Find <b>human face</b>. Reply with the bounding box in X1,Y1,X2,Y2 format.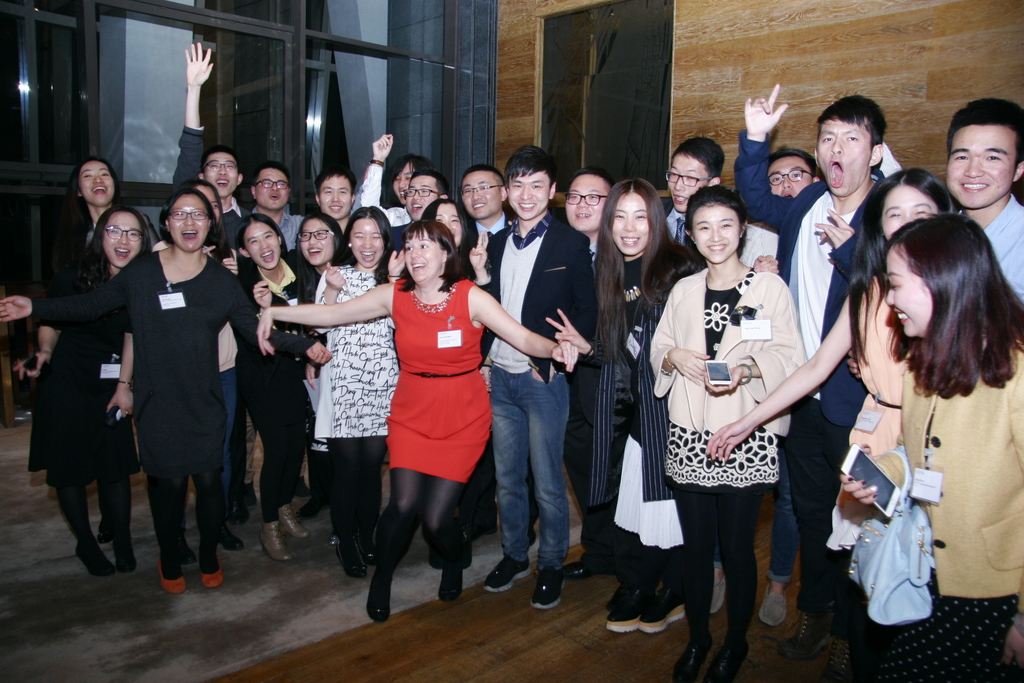
666,152,707,213.
